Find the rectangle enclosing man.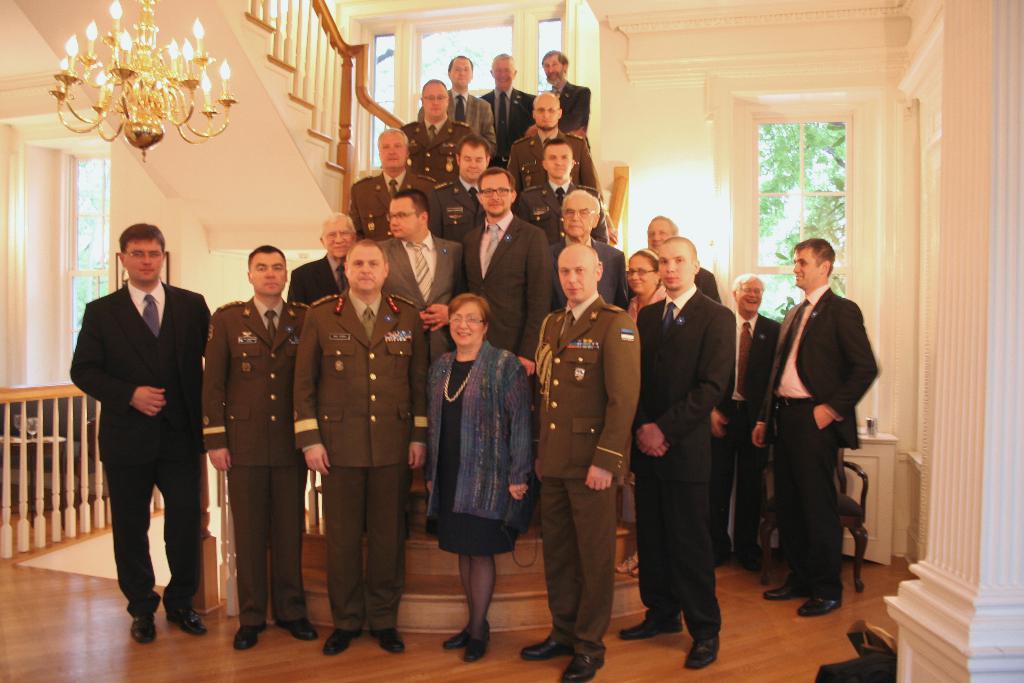
[508,92,616,230].
